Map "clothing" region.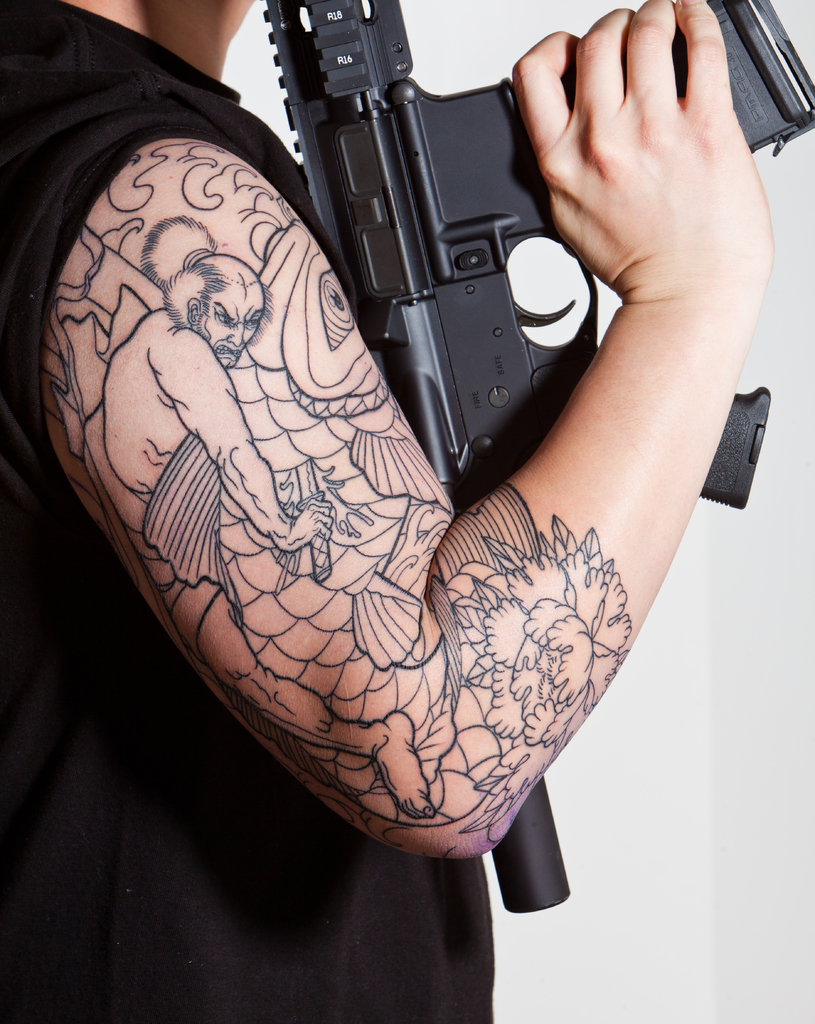
Mapped to rect(0, 0, 496, 1023).
